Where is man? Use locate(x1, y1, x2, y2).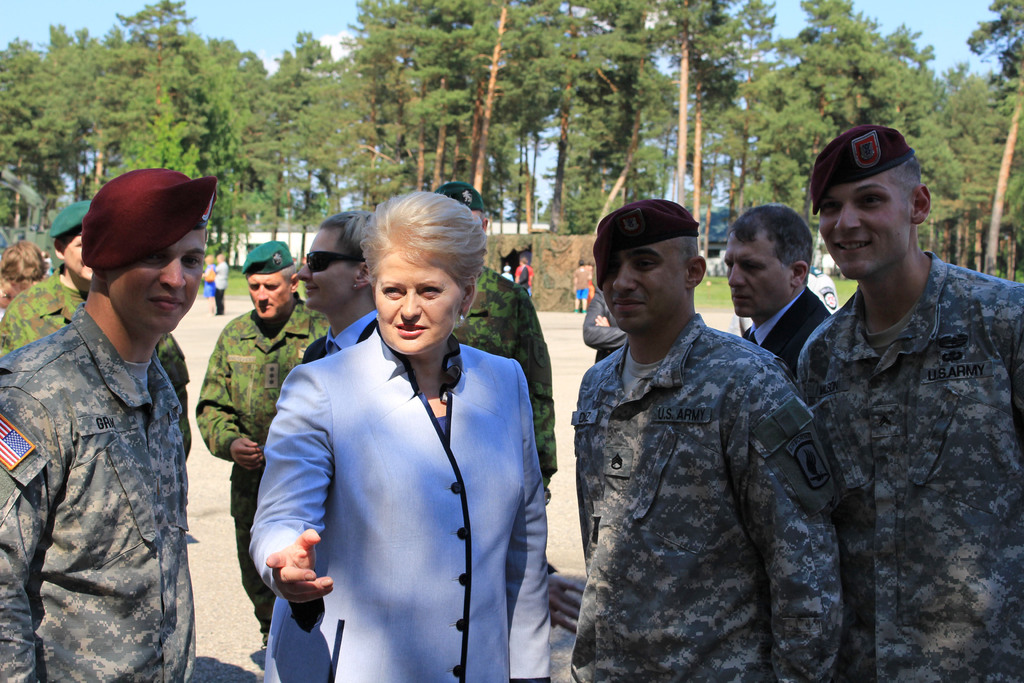
locate(567, 199, 843, 682).
